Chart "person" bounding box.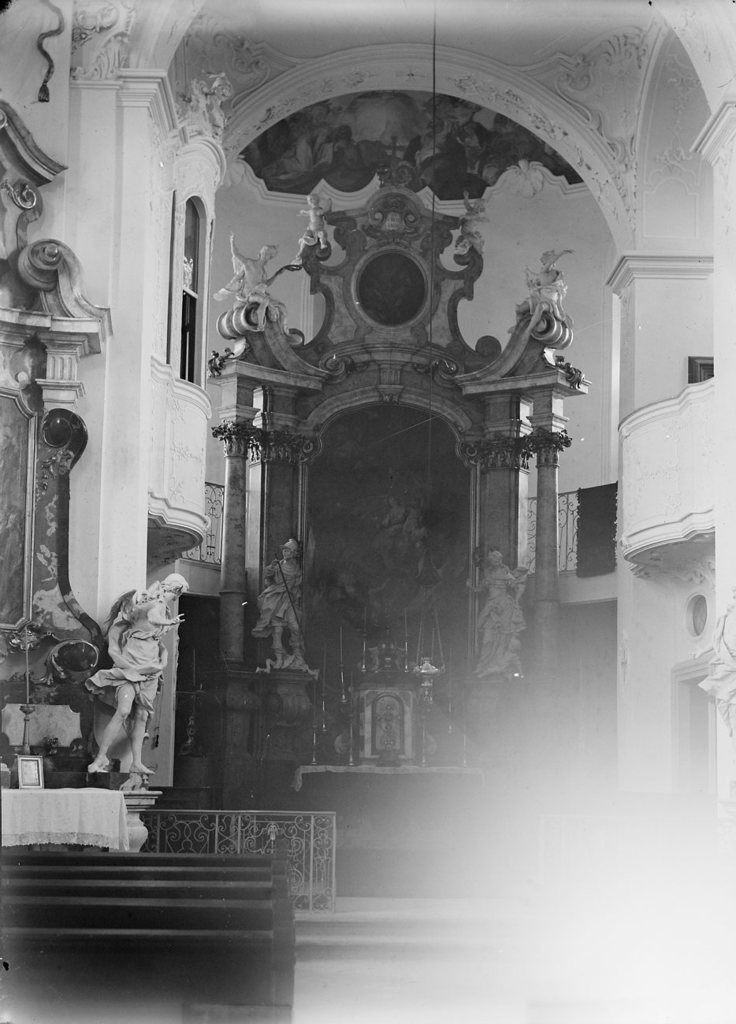
Charted: (400,497,429,529).
